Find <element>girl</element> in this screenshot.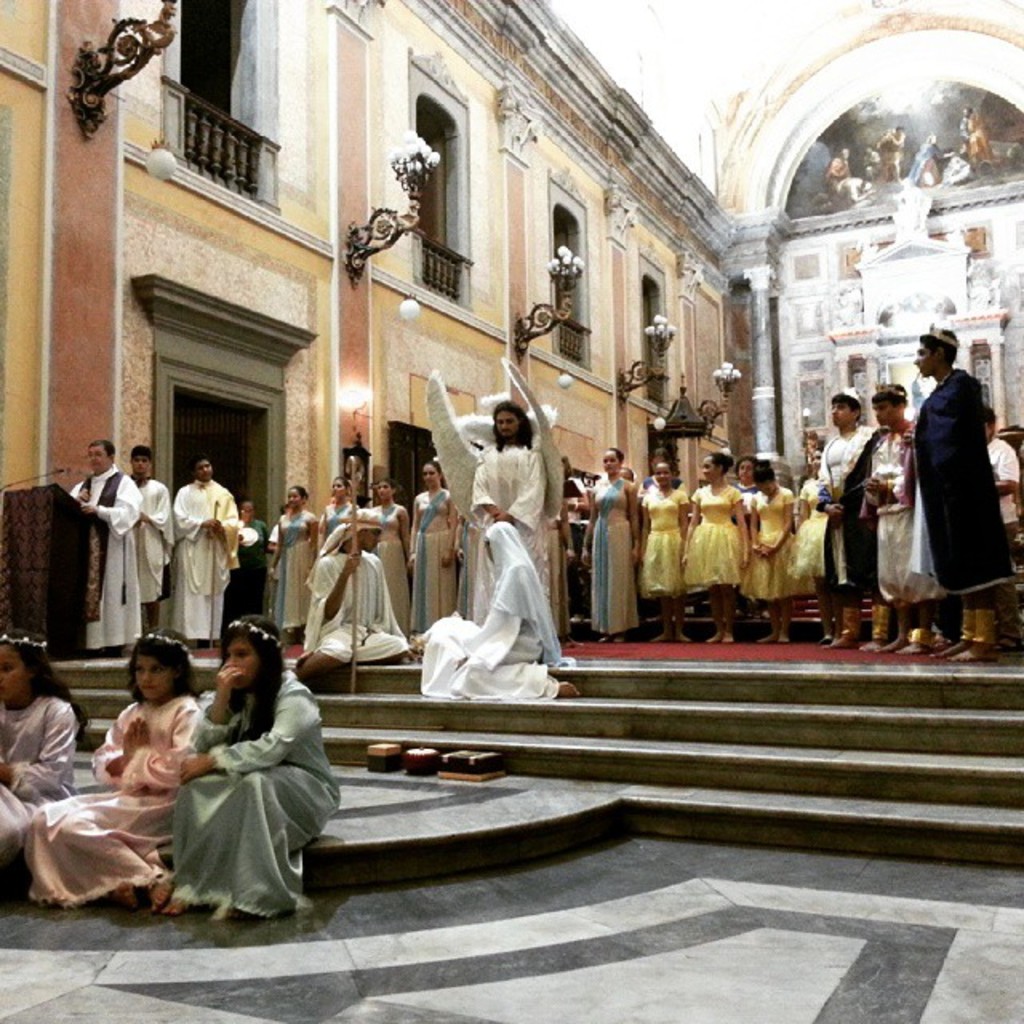
The bounding box for <element>girl</element> is detection(741, 466, 811, 642).
